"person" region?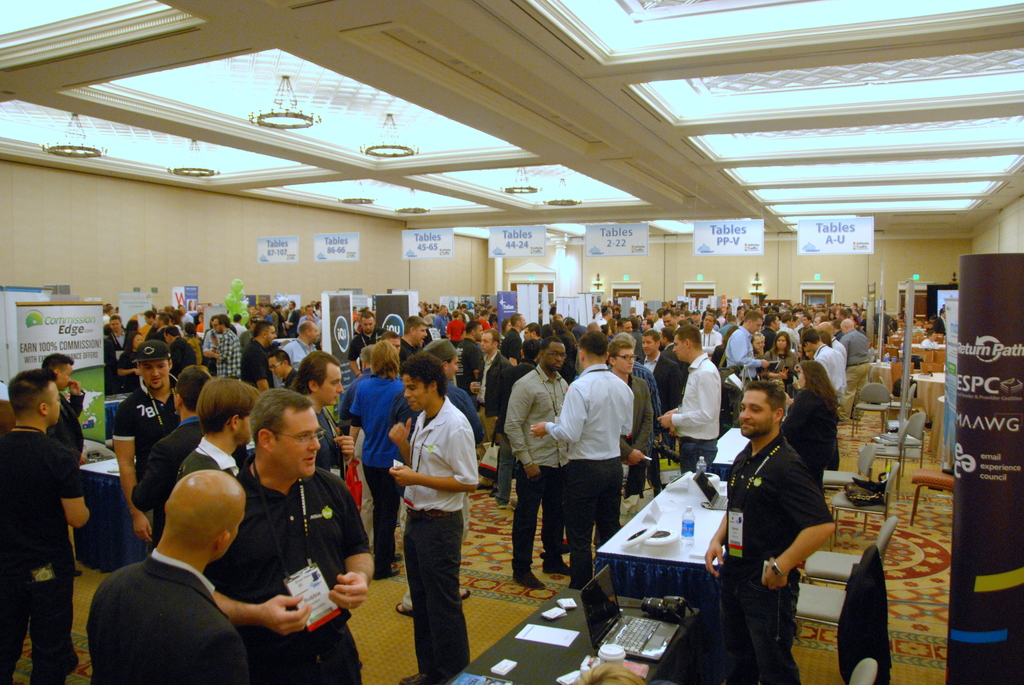
detection(339, 338, 421, 579)
